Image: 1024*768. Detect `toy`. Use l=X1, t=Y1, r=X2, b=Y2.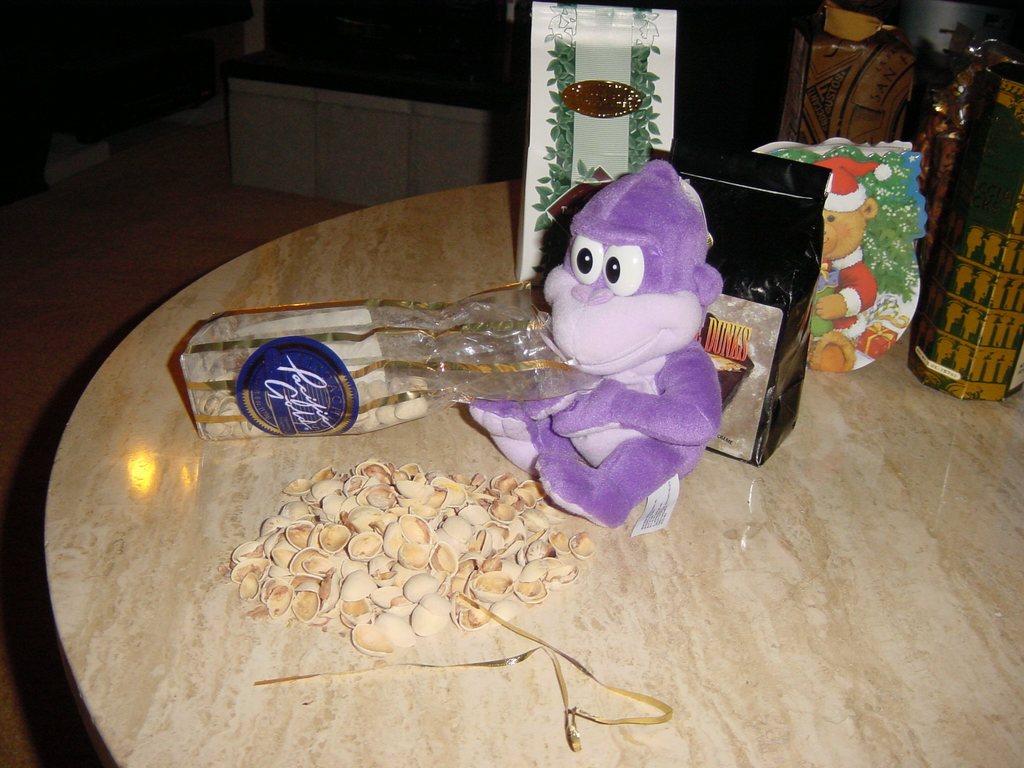
l=452, t=168, r=726, b=534.
